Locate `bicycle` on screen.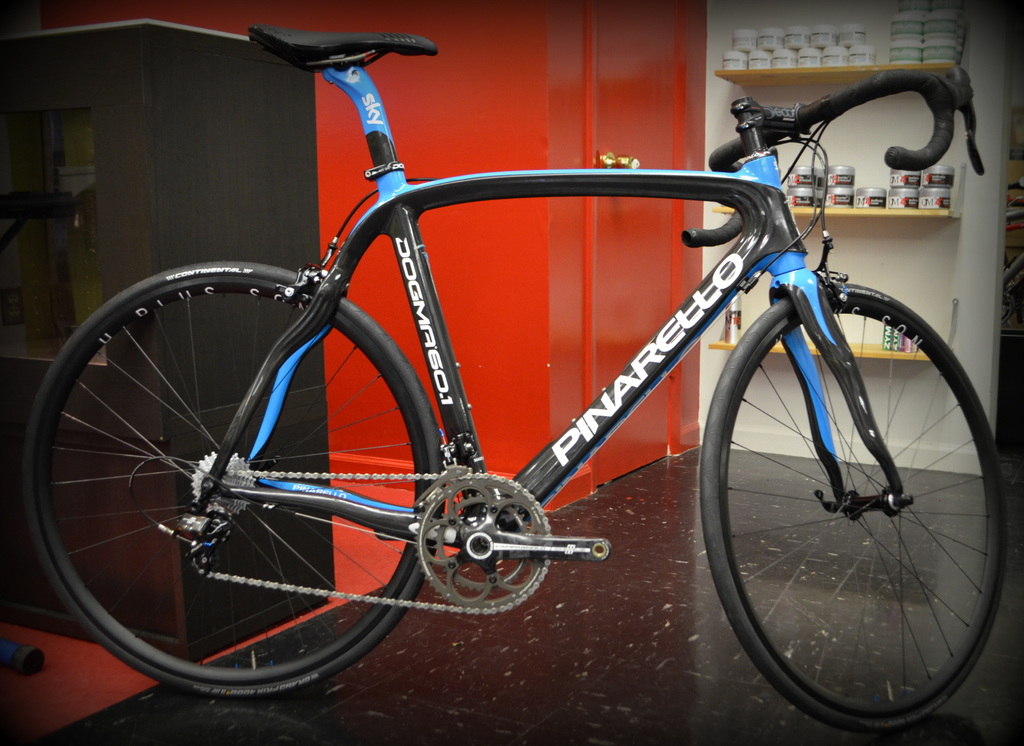
On screen at pyautogui.locateOnScreen(23, 26, 1007, 700).
